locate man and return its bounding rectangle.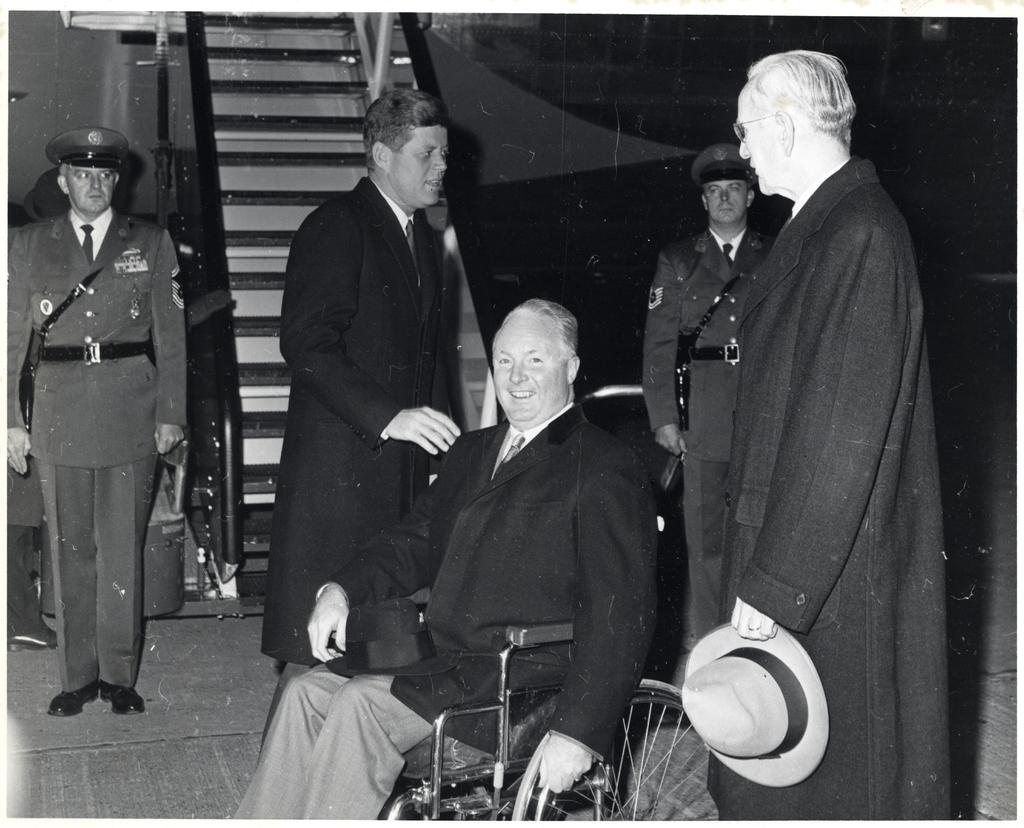
region(230, 304, 643, 827).
